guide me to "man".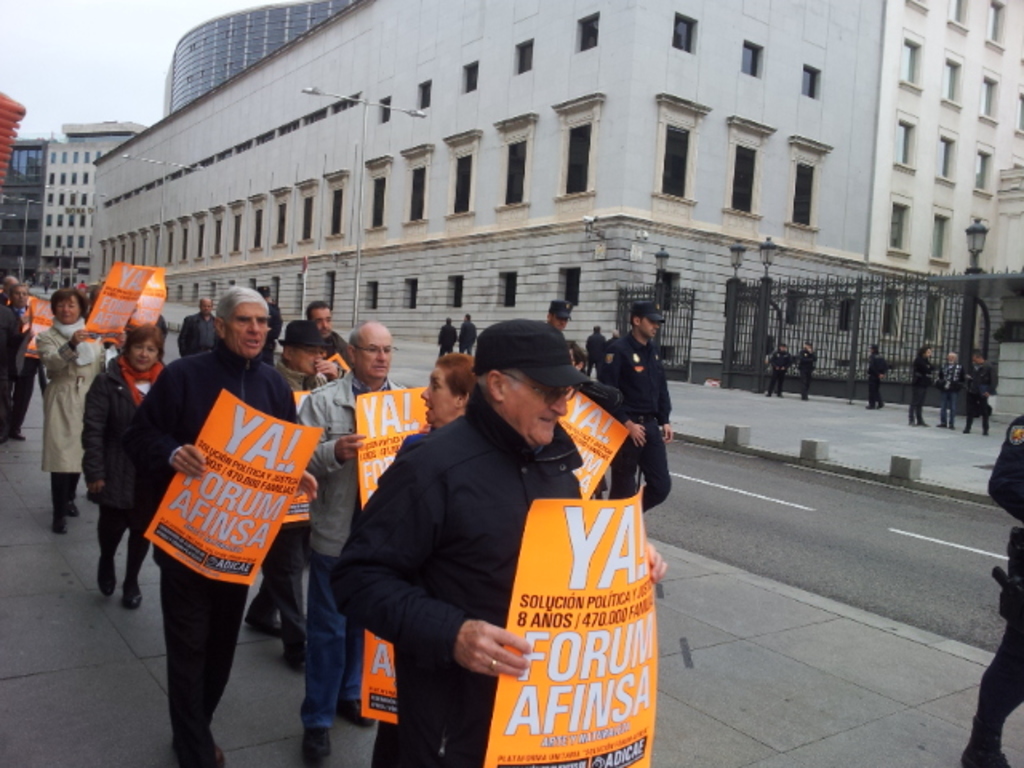
Guidance: 0/286/27/445.
